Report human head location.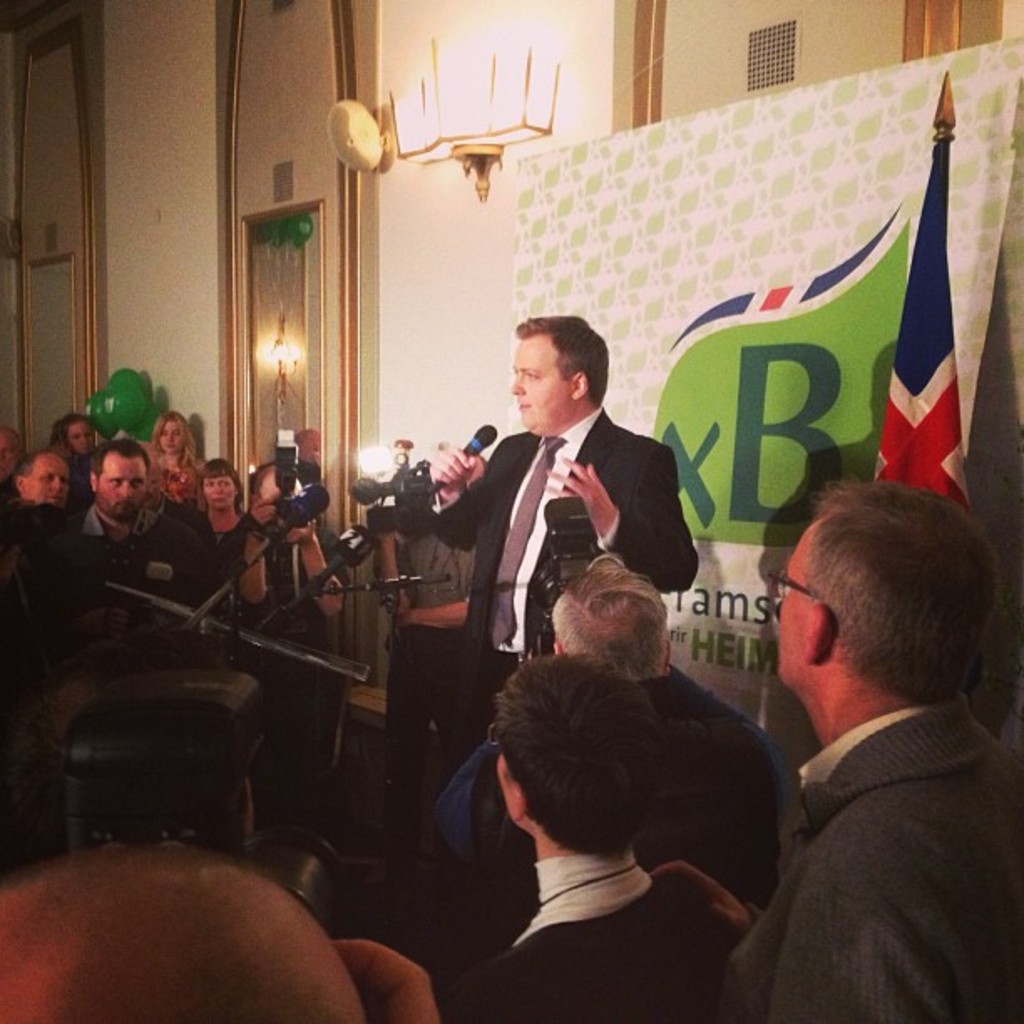
Report: bbox(13, 448, 65, 509).
